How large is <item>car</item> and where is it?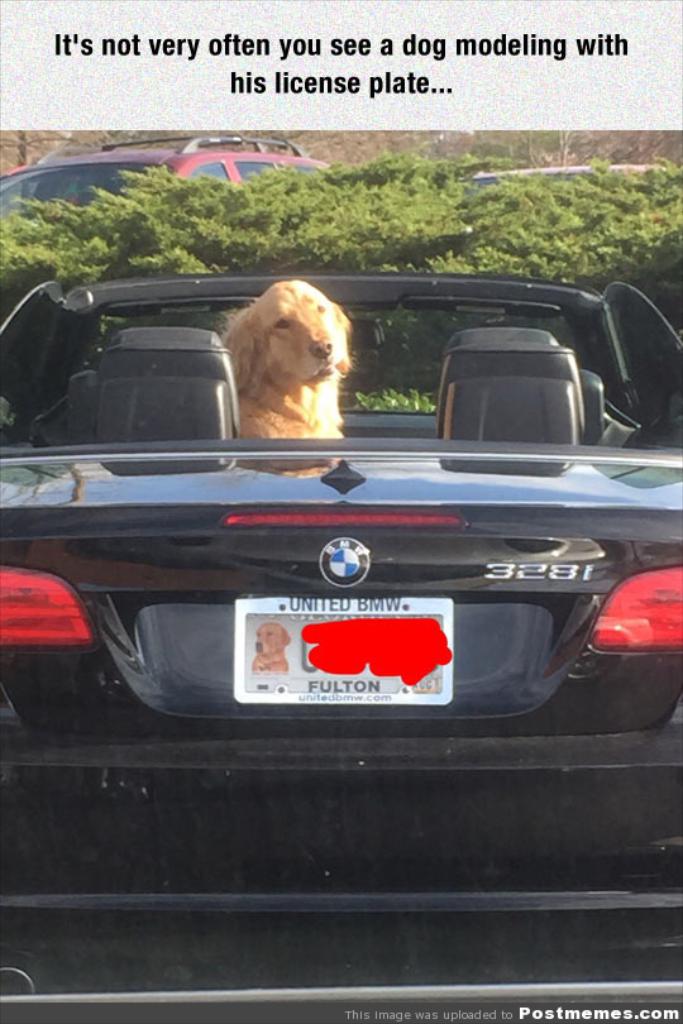
Bounding box: pyautogui.locateOnScreen(0, 133, 334, 219).
